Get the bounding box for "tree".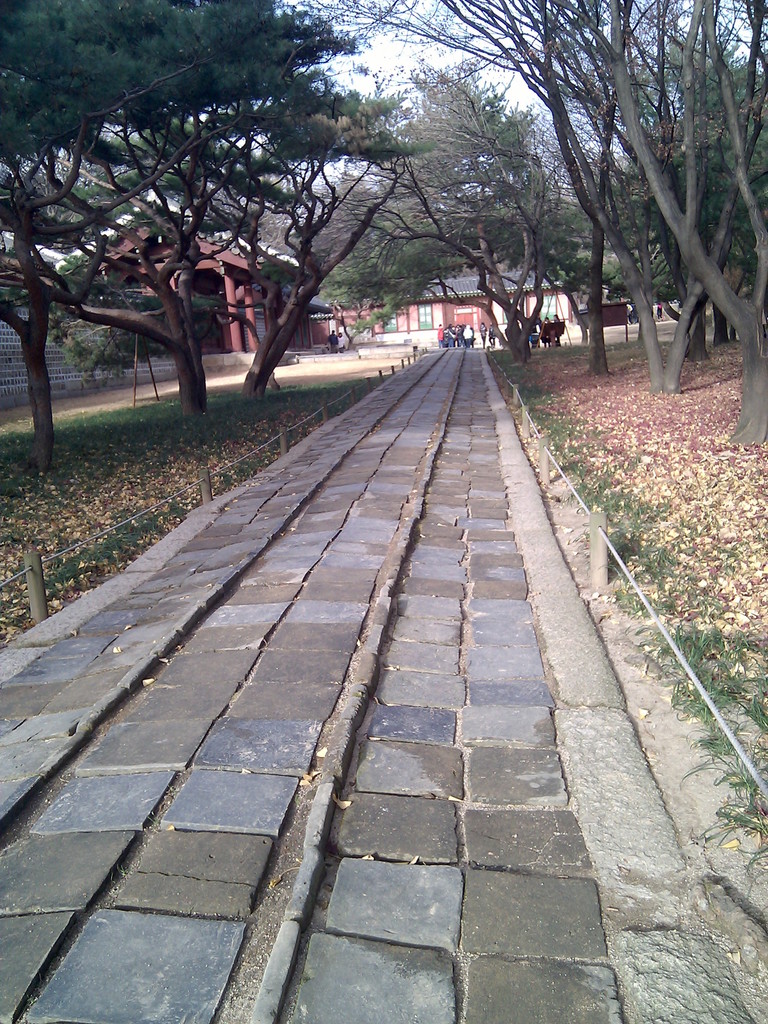
pyautogui.locateOnScreen(0, 0, 369, 507).
